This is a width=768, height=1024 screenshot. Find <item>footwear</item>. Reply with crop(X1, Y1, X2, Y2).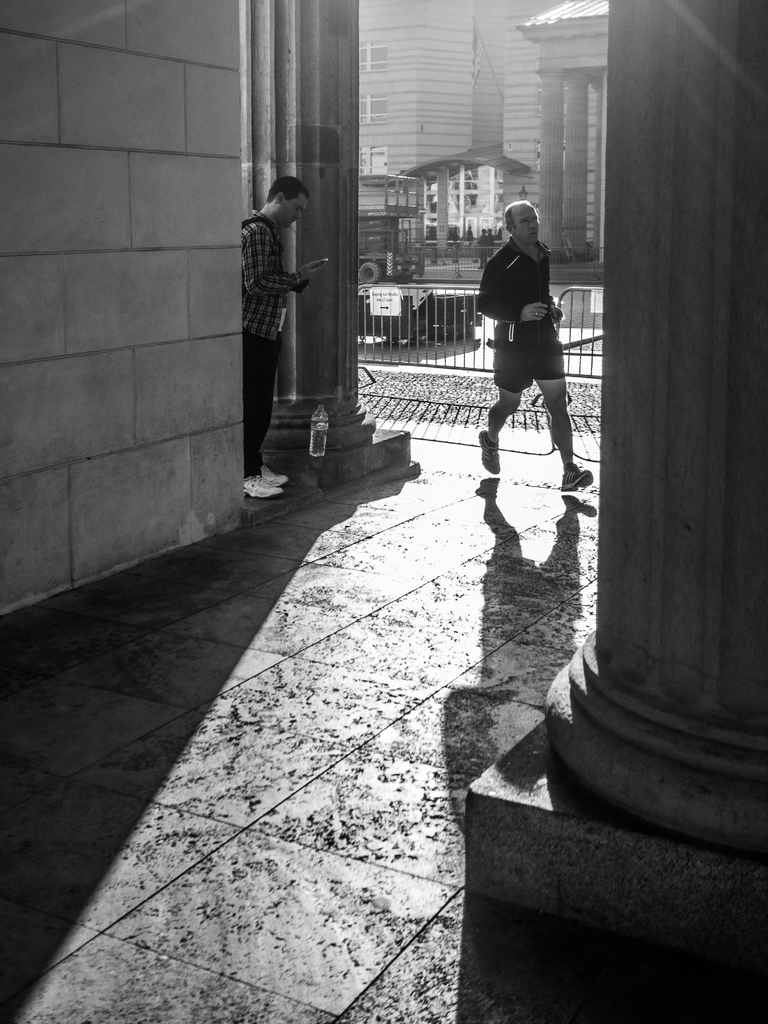
crop(559, 466, 594, 493).
